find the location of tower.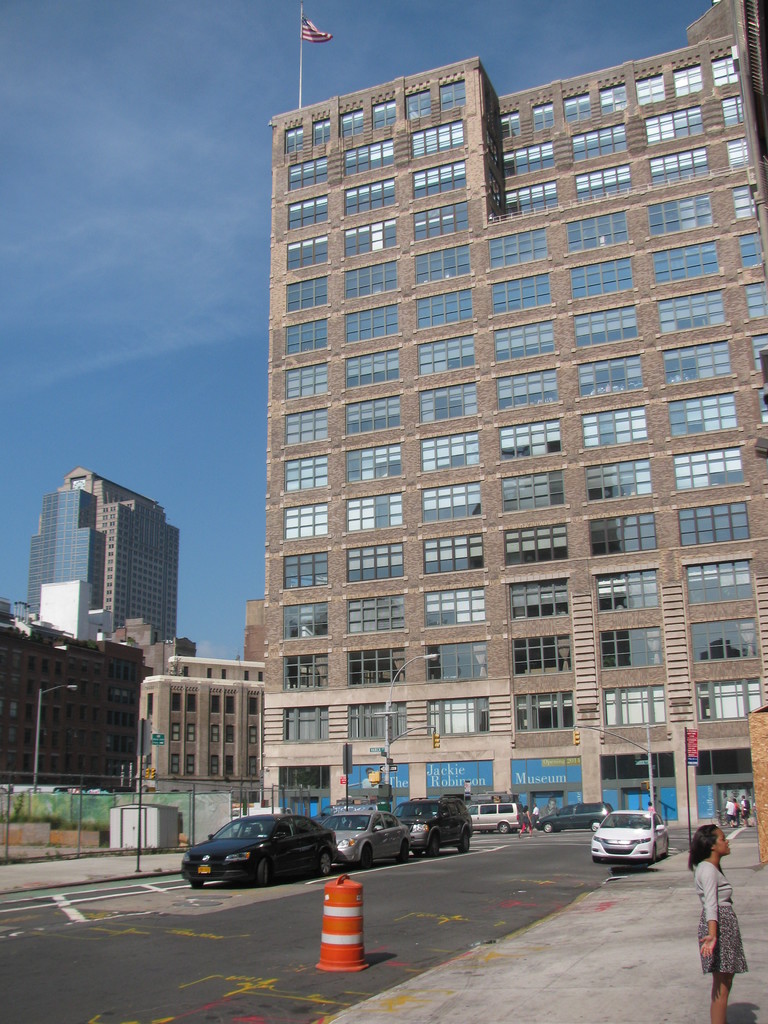
Location: detection(23, 491, 100, 645).
